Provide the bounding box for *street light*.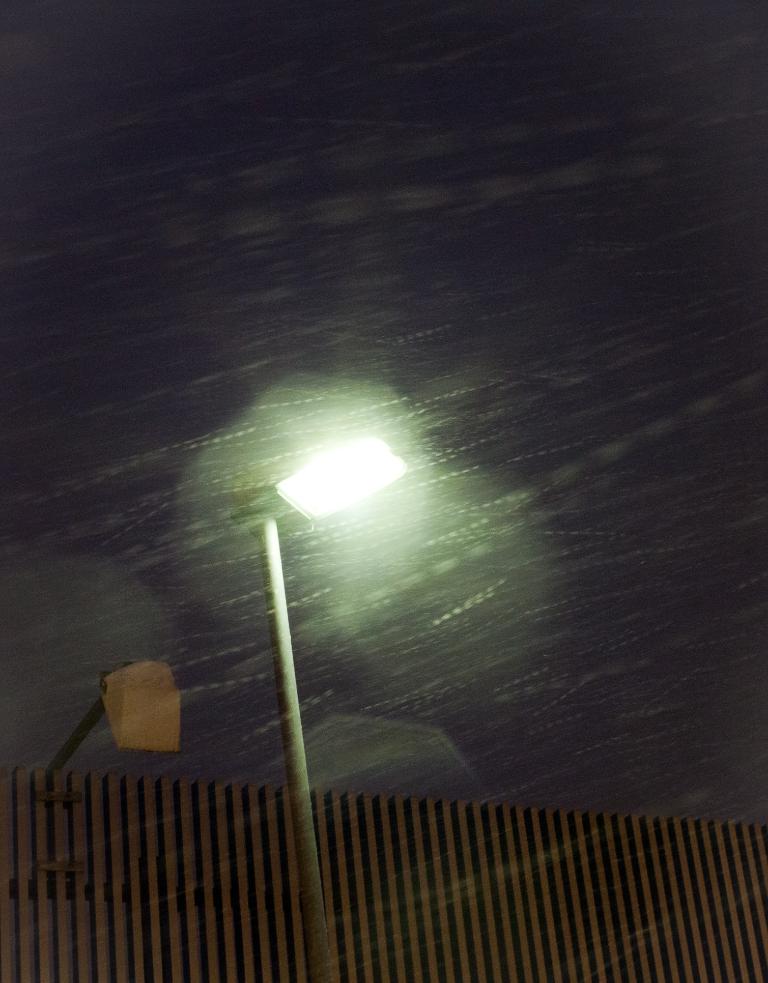
bbox=(256, 421, 418, 971).
